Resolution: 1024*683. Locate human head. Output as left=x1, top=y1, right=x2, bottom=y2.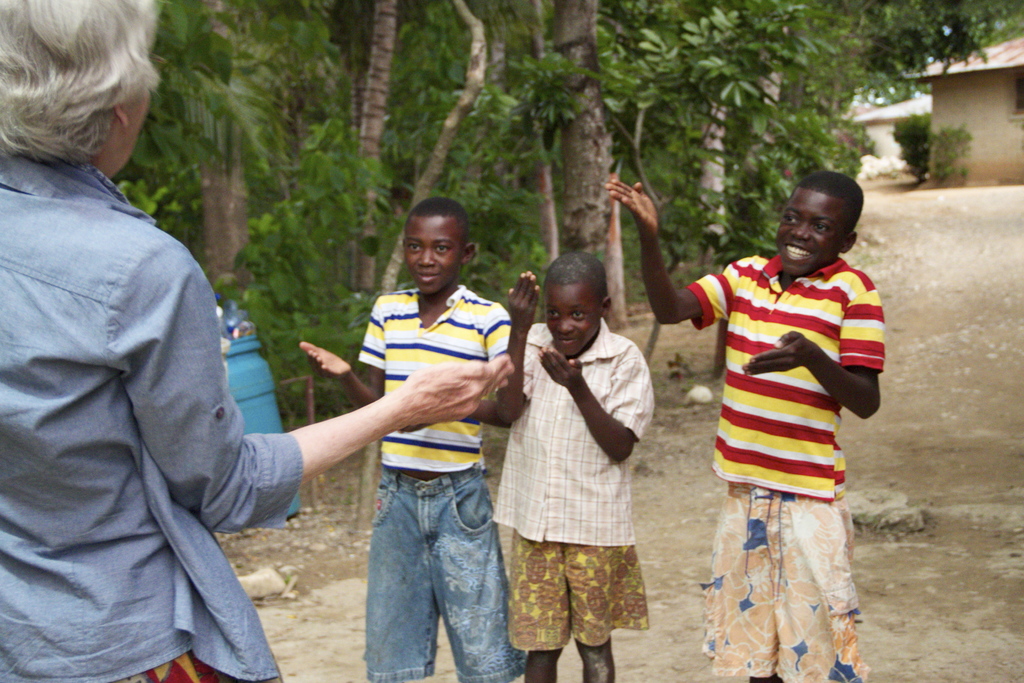
left=401, top=197, right=479, bottom=299.
